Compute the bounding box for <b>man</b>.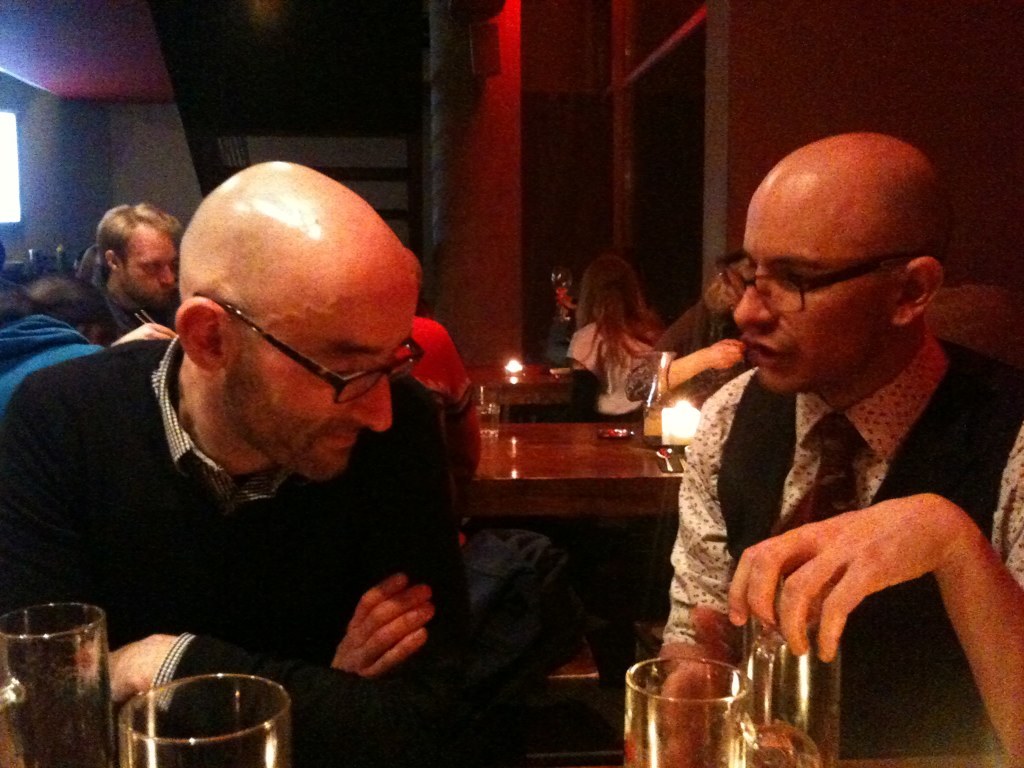
BBox(79, 200, 199, 362).
